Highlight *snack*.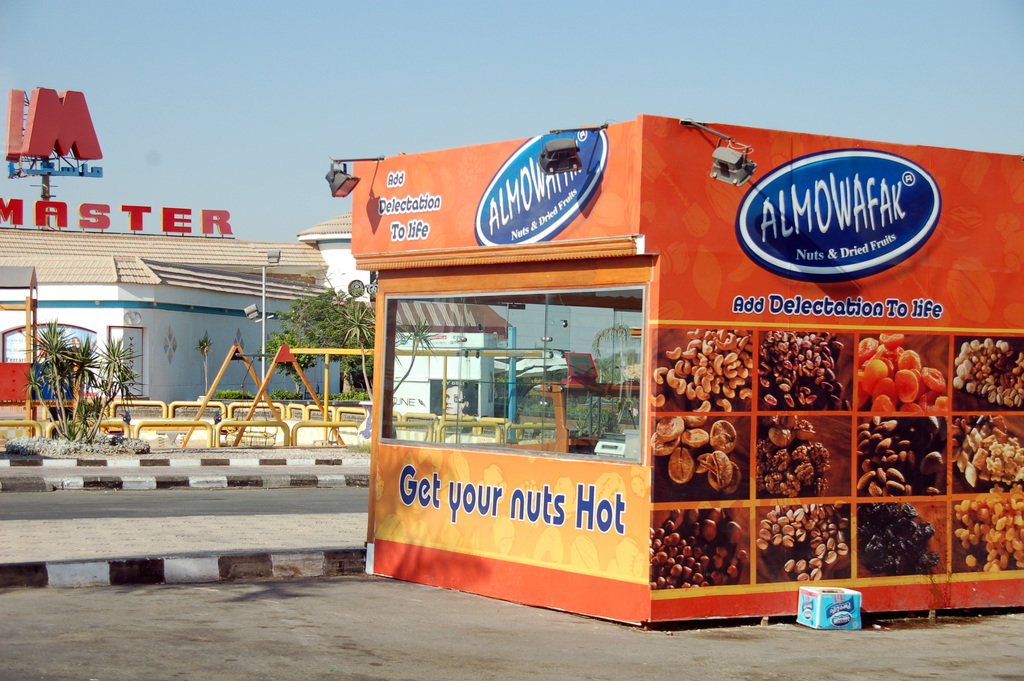
Highlighted region: x1=860 y1=505 x2=939 y2=575.
